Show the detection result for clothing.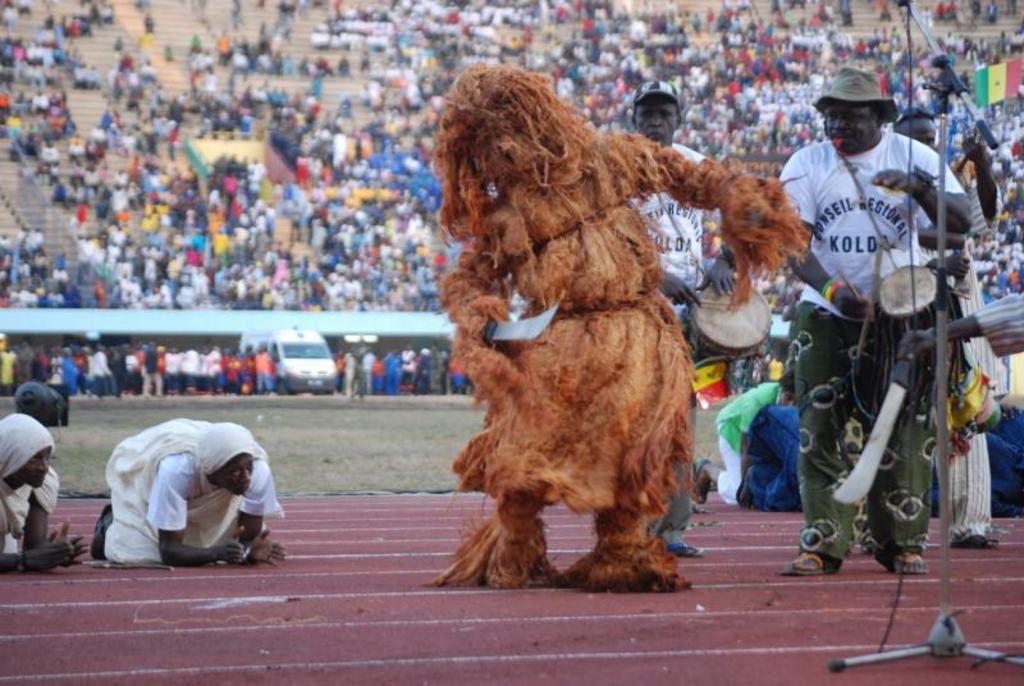
95 416 289 570.
